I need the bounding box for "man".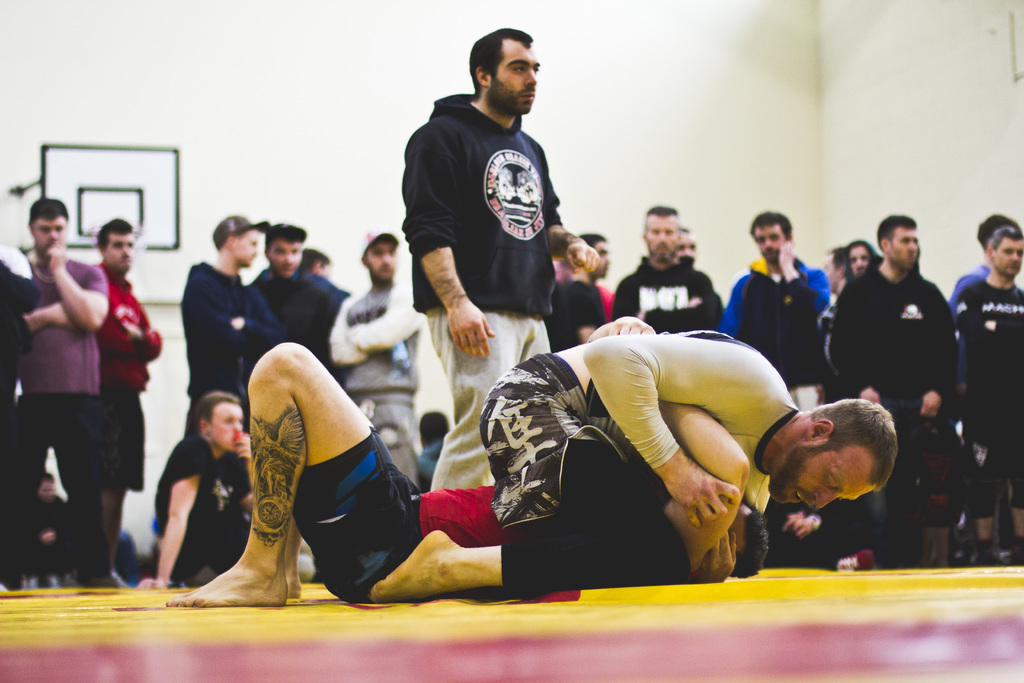
Here it is: pyautogui.locateOnScreen(355, 336, 895, 604).
